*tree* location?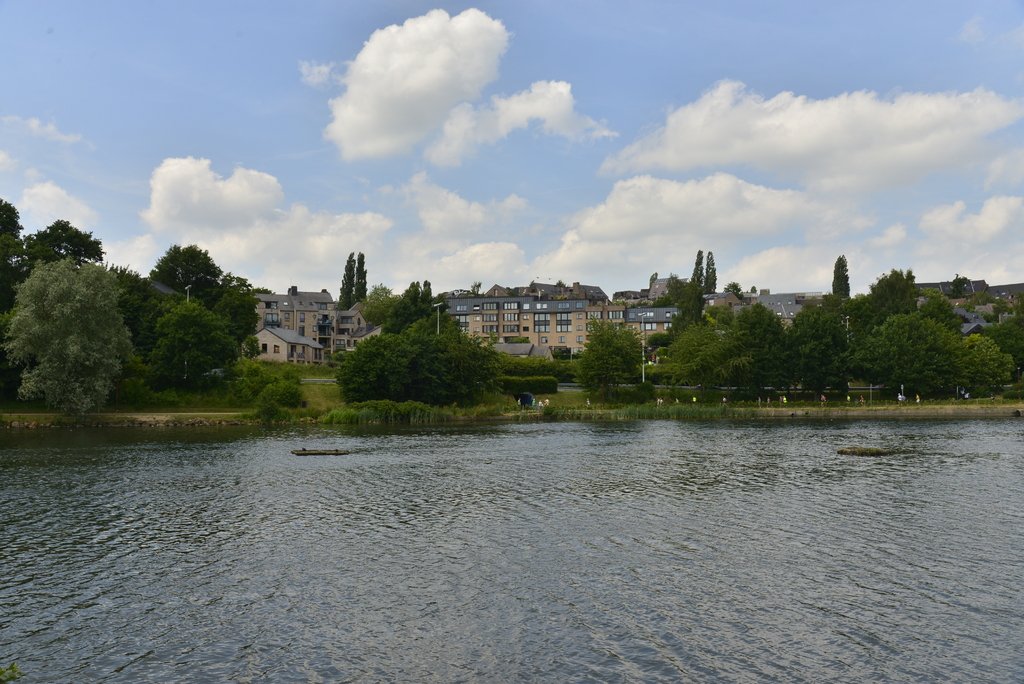
l=831, t=252, r=851, b=300
